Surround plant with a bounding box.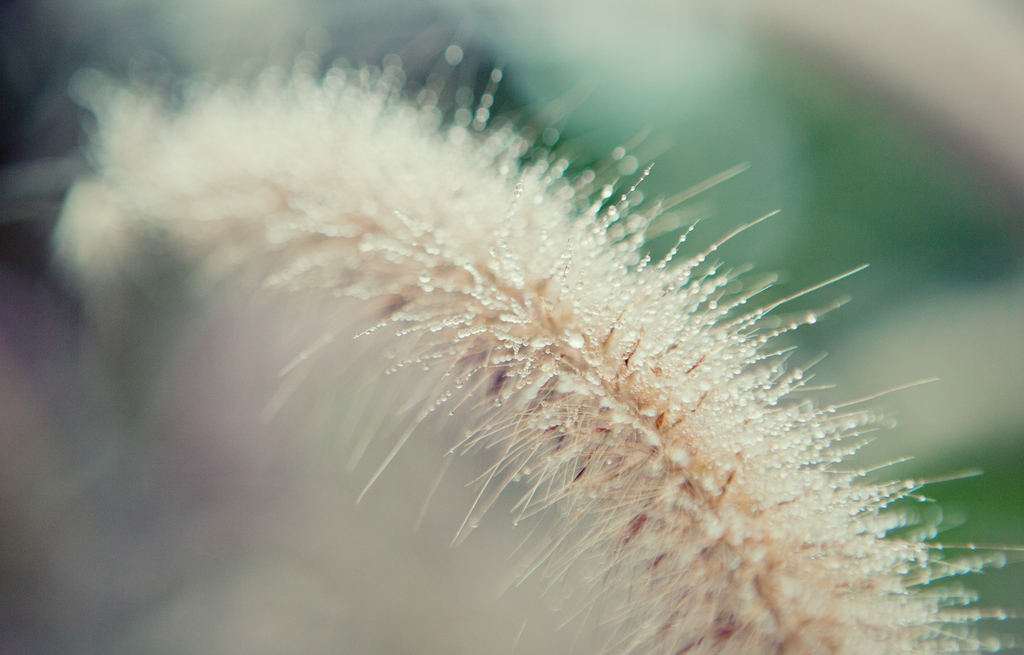
x1=0 y1=51 x2=998 y2=654.
